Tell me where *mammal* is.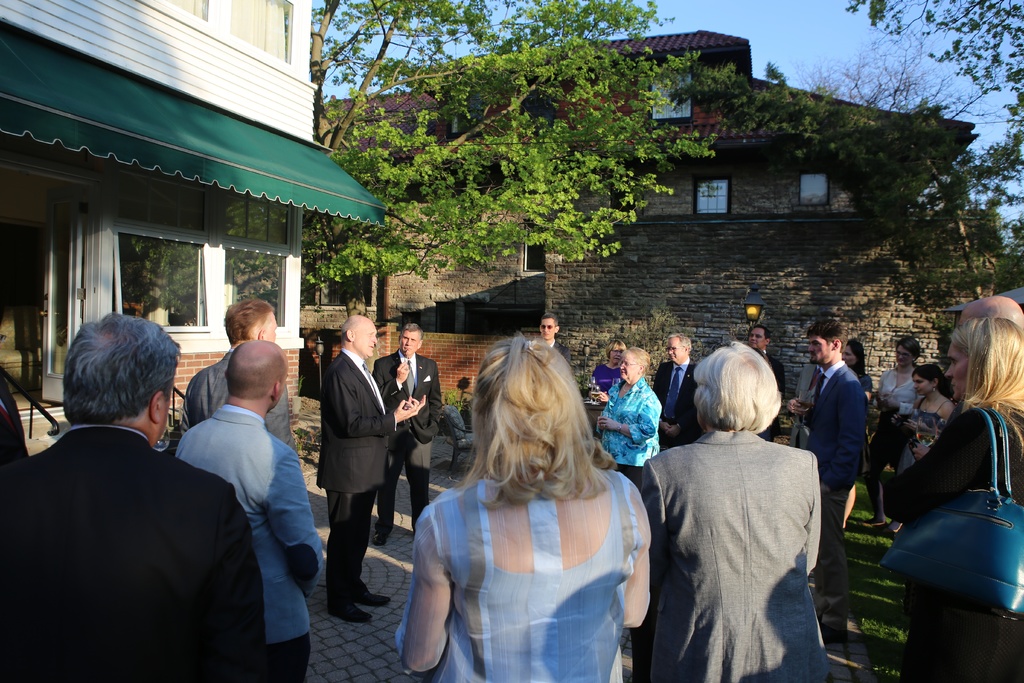
*mammal* is at <region>744, 322, 789, 443</region>.
